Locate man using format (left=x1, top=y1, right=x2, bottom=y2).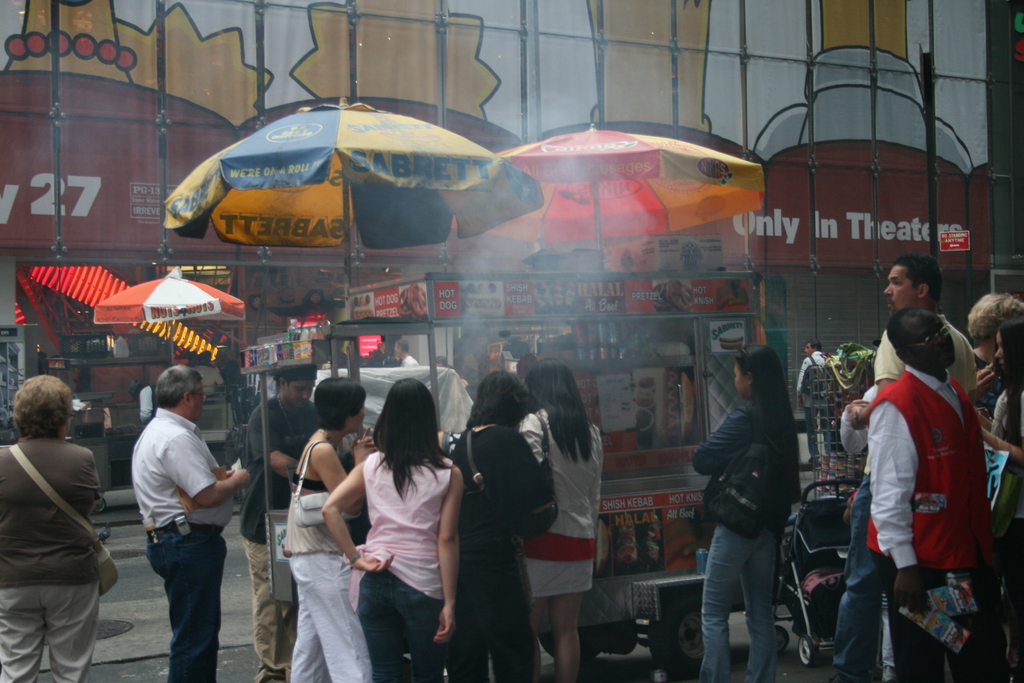
(left=863, top=304, right=1005, bottom=682).
